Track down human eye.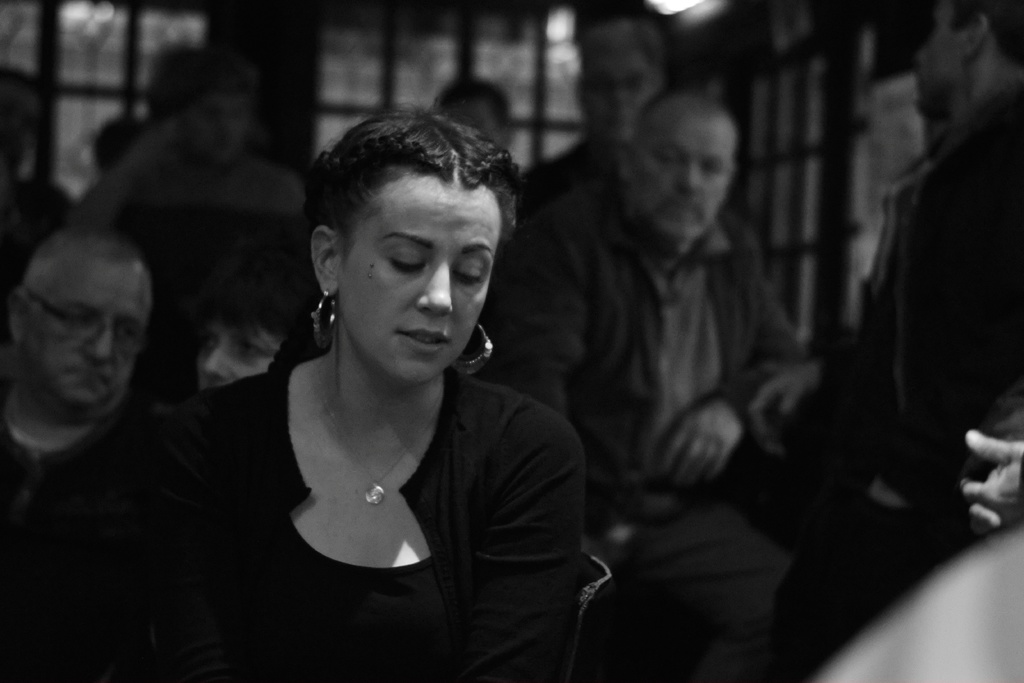
Tracked to {"x1": 123, "y1": 324, "x2": 141, "y2": 349}.
